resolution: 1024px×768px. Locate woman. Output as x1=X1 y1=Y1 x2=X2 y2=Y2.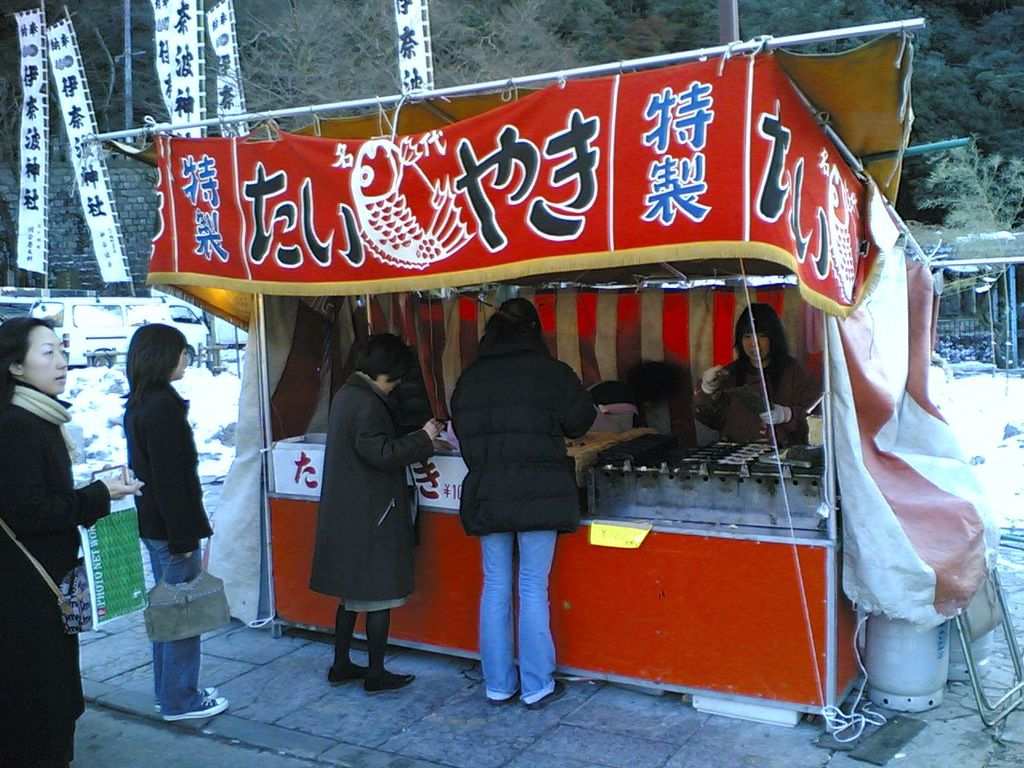
x1=442 y1=288 x2=596 y2=713.
